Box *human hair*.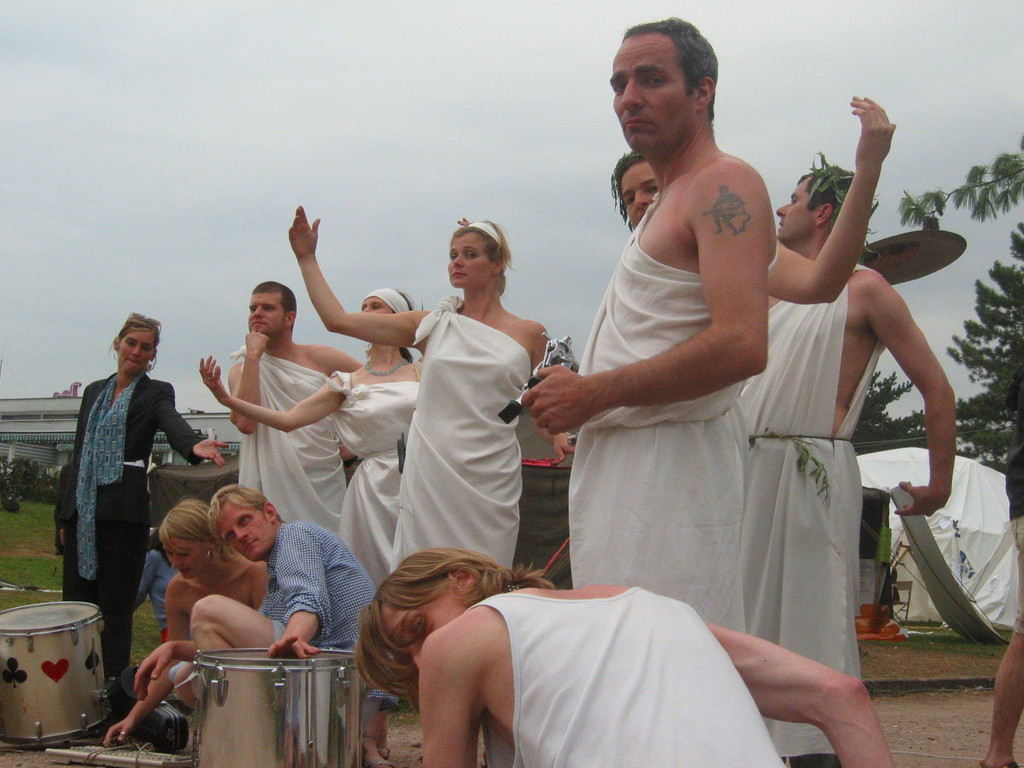
Rect(152, 498, 240, 565).
